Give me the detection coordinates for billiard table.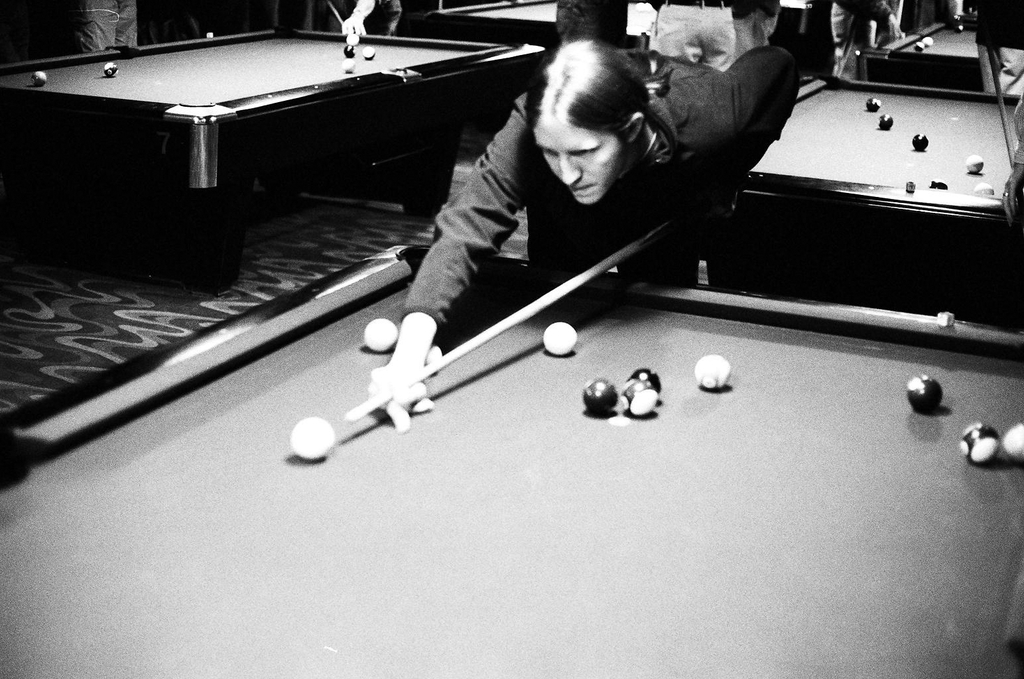
BBox(0, 28, 544, 292).
